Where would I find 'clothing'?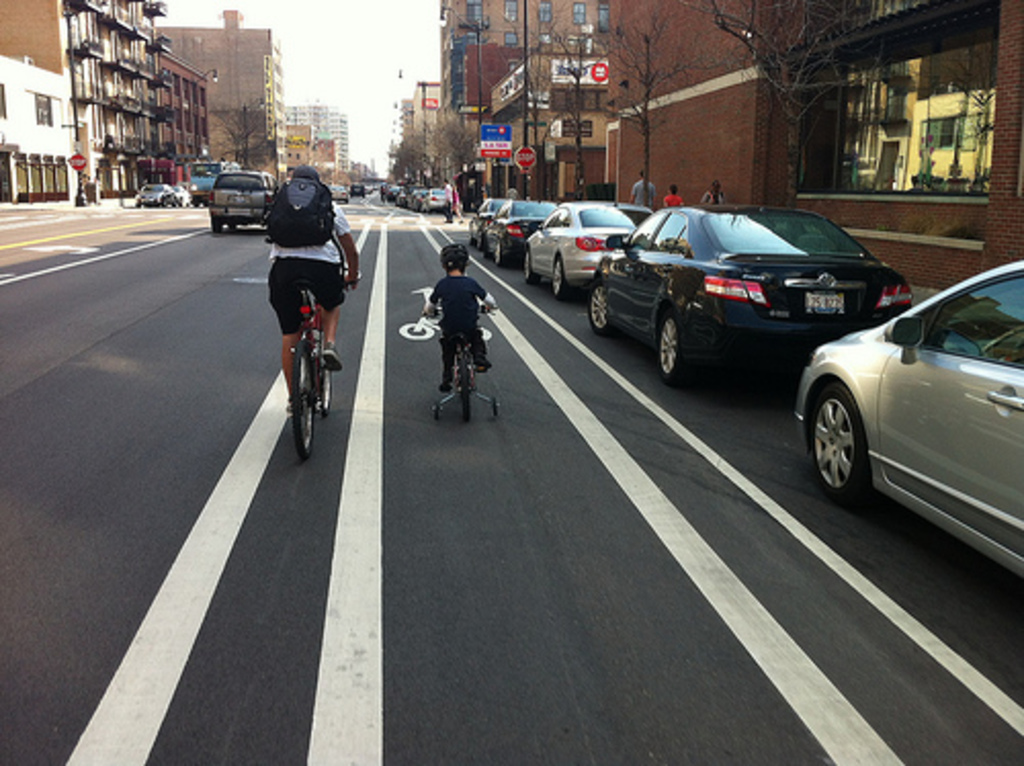
At pyautogui.locateOnScreen(422, 272, 498, 385).
